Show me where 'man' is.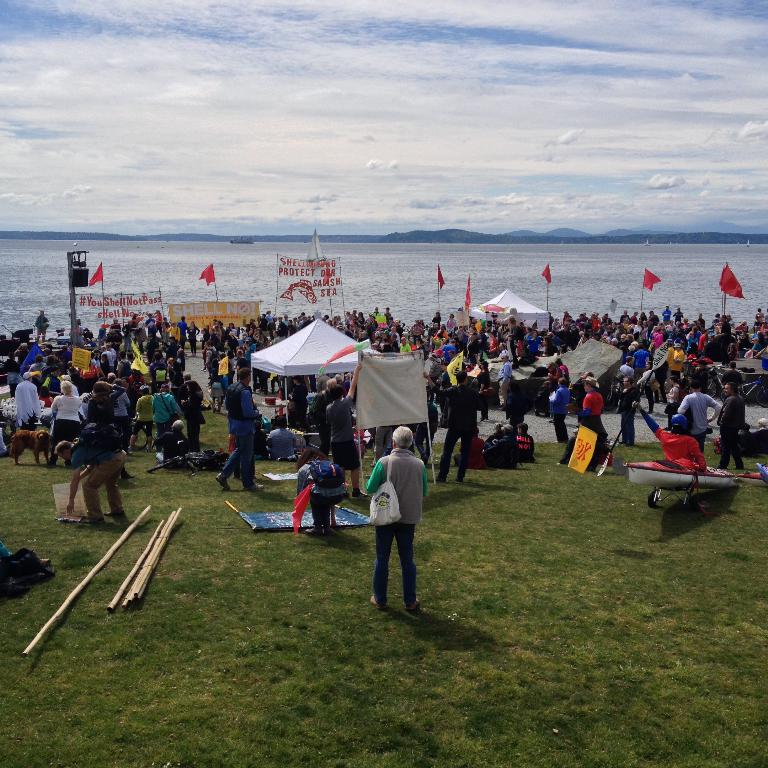
'man' is at region(113, 380, 129, 427).
